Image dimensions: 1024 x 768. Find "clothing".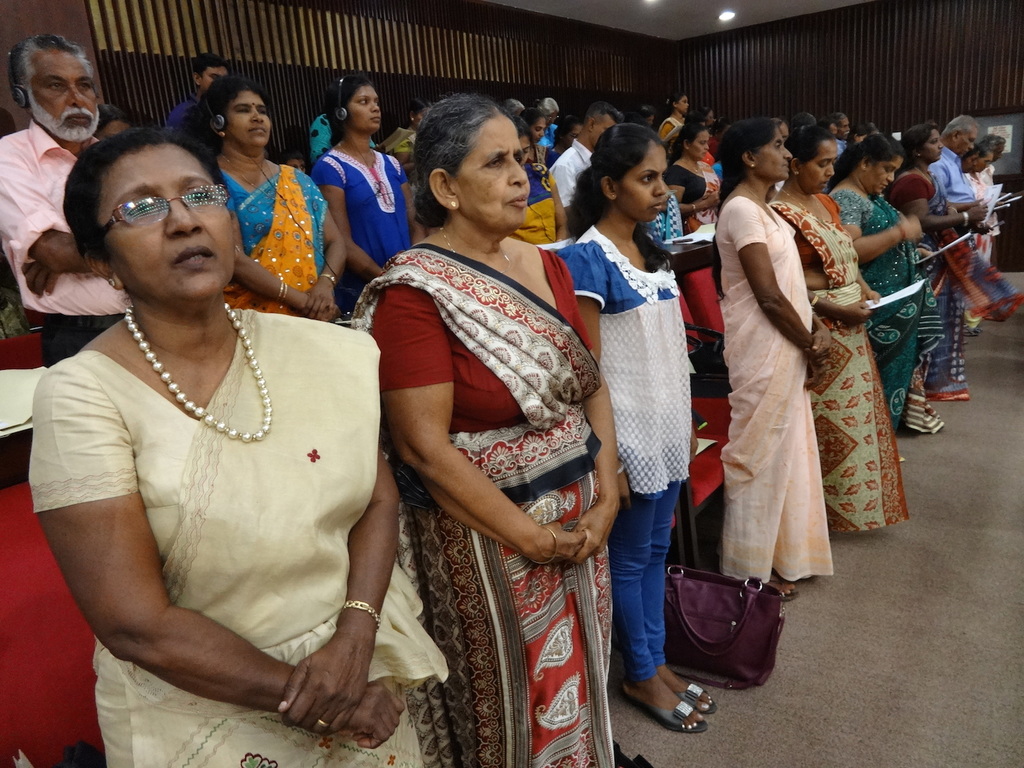
left=307, top=110, right=376, bottom=156.
